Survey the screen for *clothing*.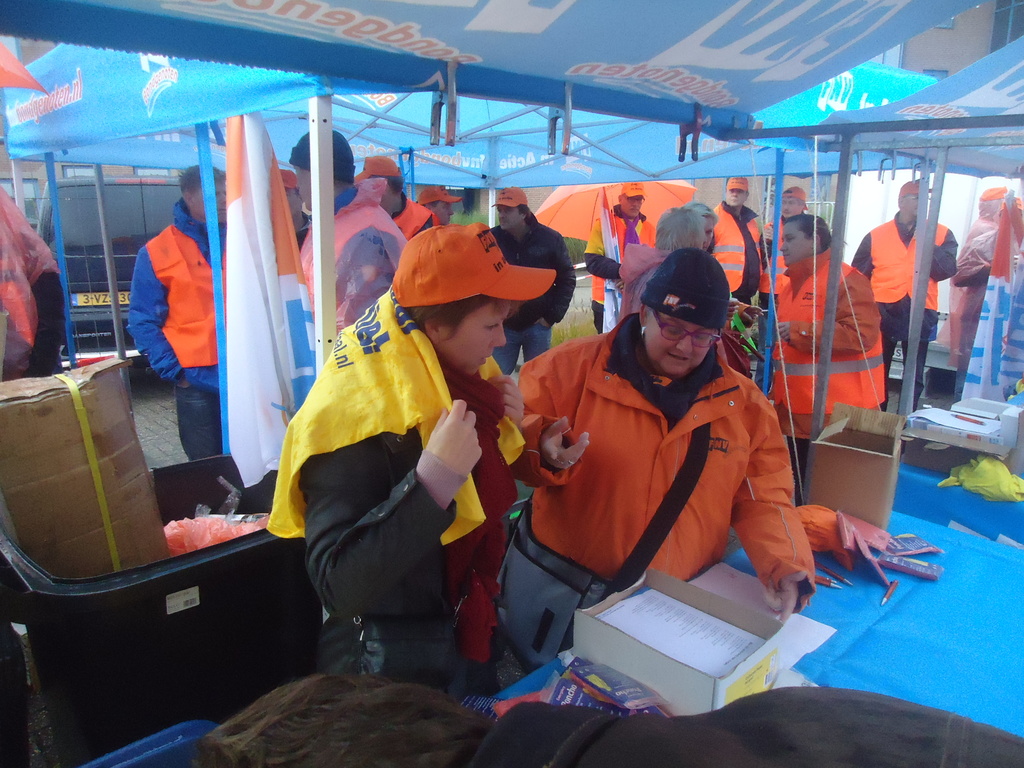
Survey found: pyautogui.locateOnScreen(0, 180, 64, 376).
